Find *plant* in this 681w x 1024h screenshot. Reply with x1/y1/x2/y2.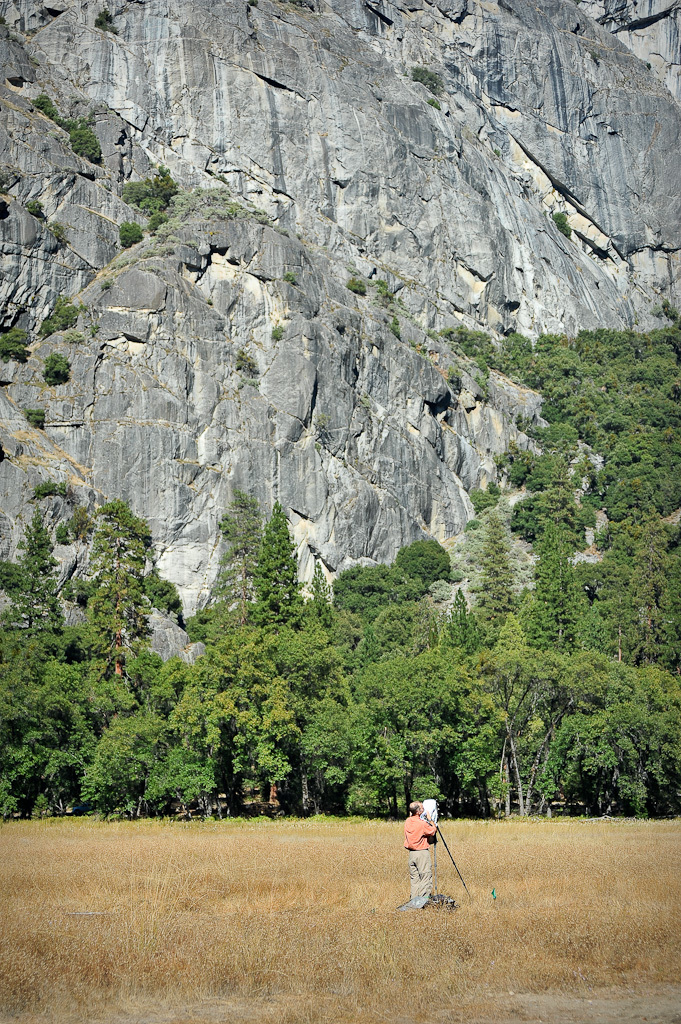
117/219/147/251.
